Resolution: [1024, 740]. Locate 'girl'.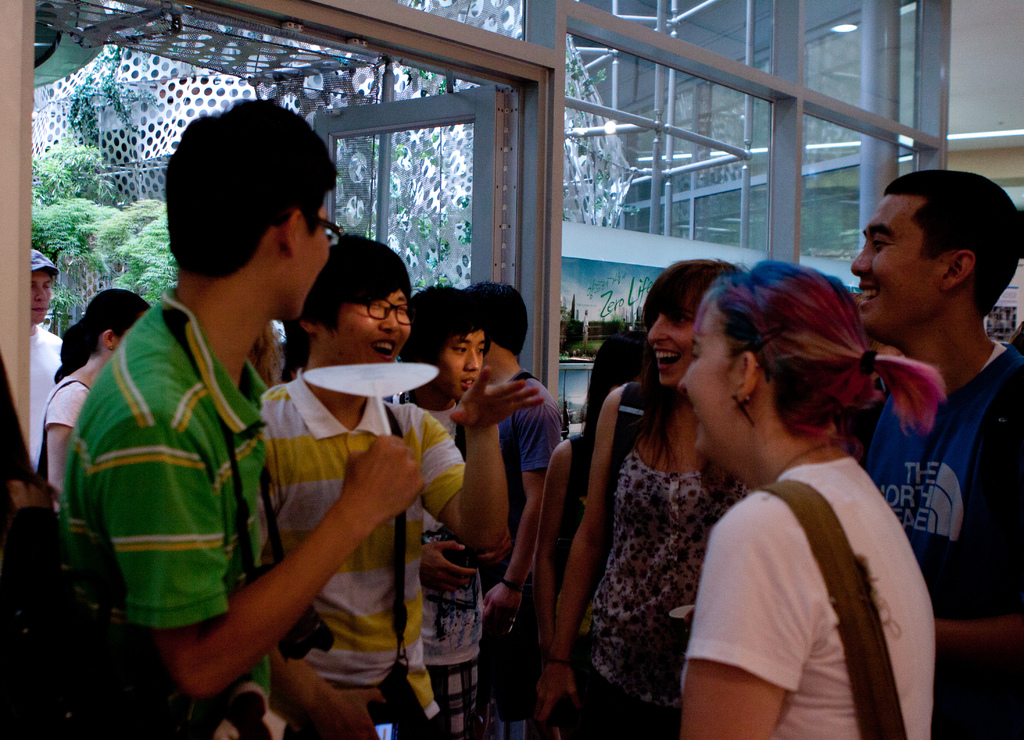
<box>529,253,766,734</box>.
